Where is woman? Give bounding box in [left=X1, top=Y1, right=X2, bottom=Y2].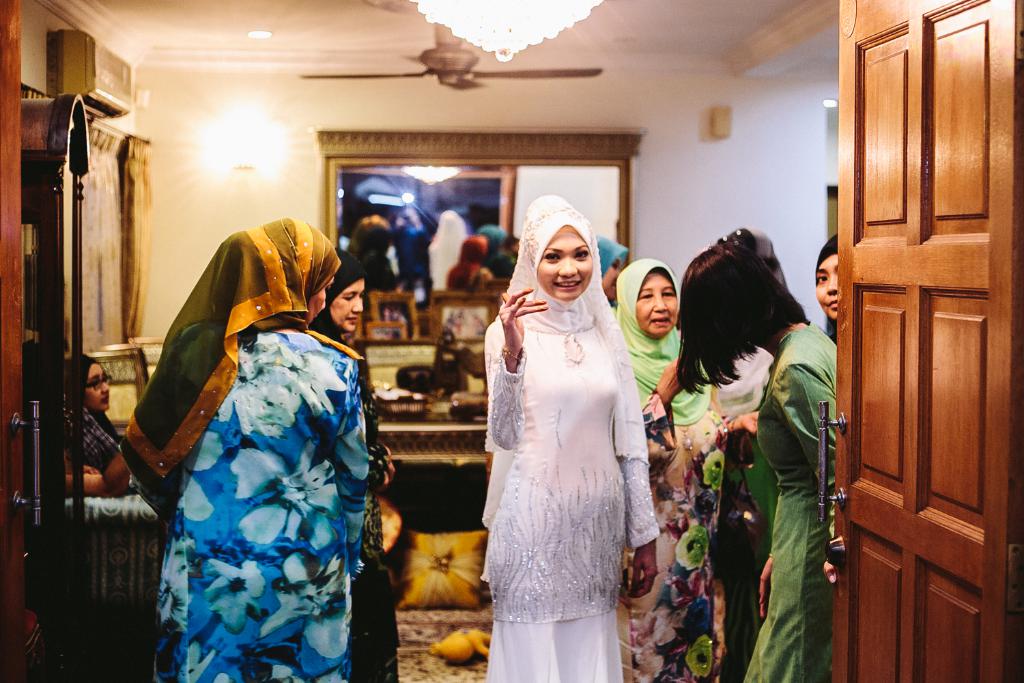
[left=119, top=217, right=370, bottom=682].
